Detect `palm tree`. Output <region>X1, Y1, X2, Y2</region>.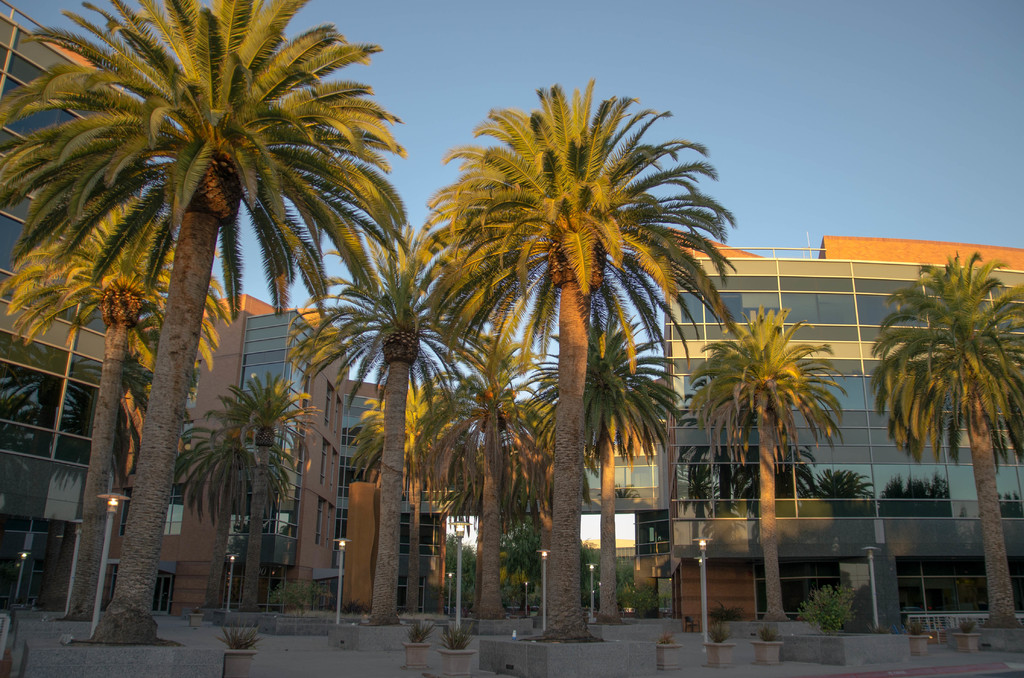
<region>170, 377, 296, 626</region>.
